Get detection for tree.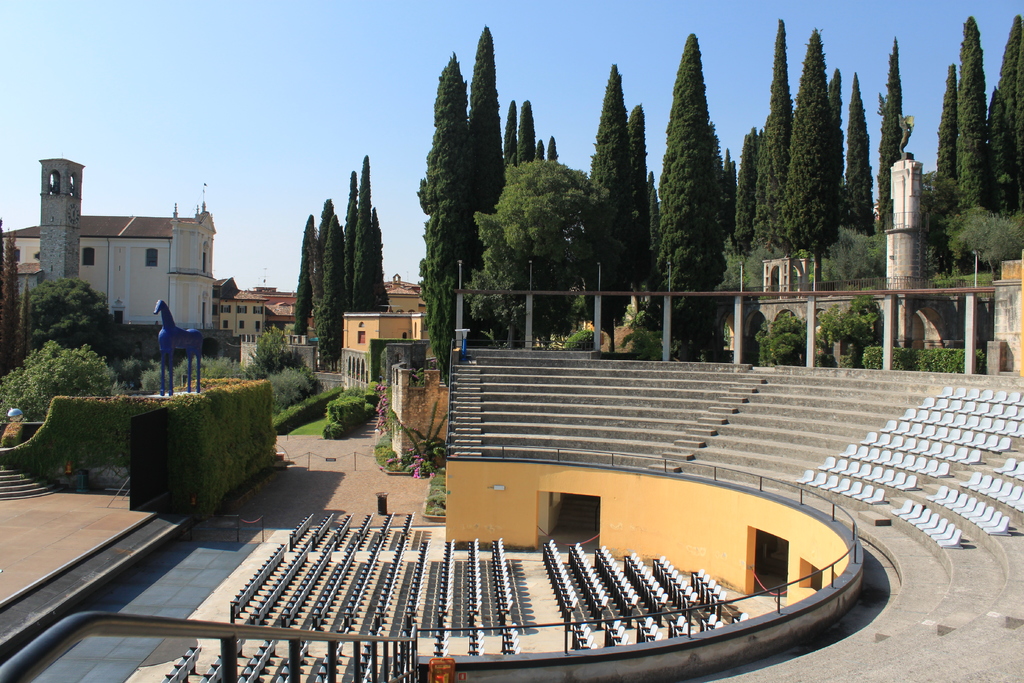
Detection: 1 341 150 477.
